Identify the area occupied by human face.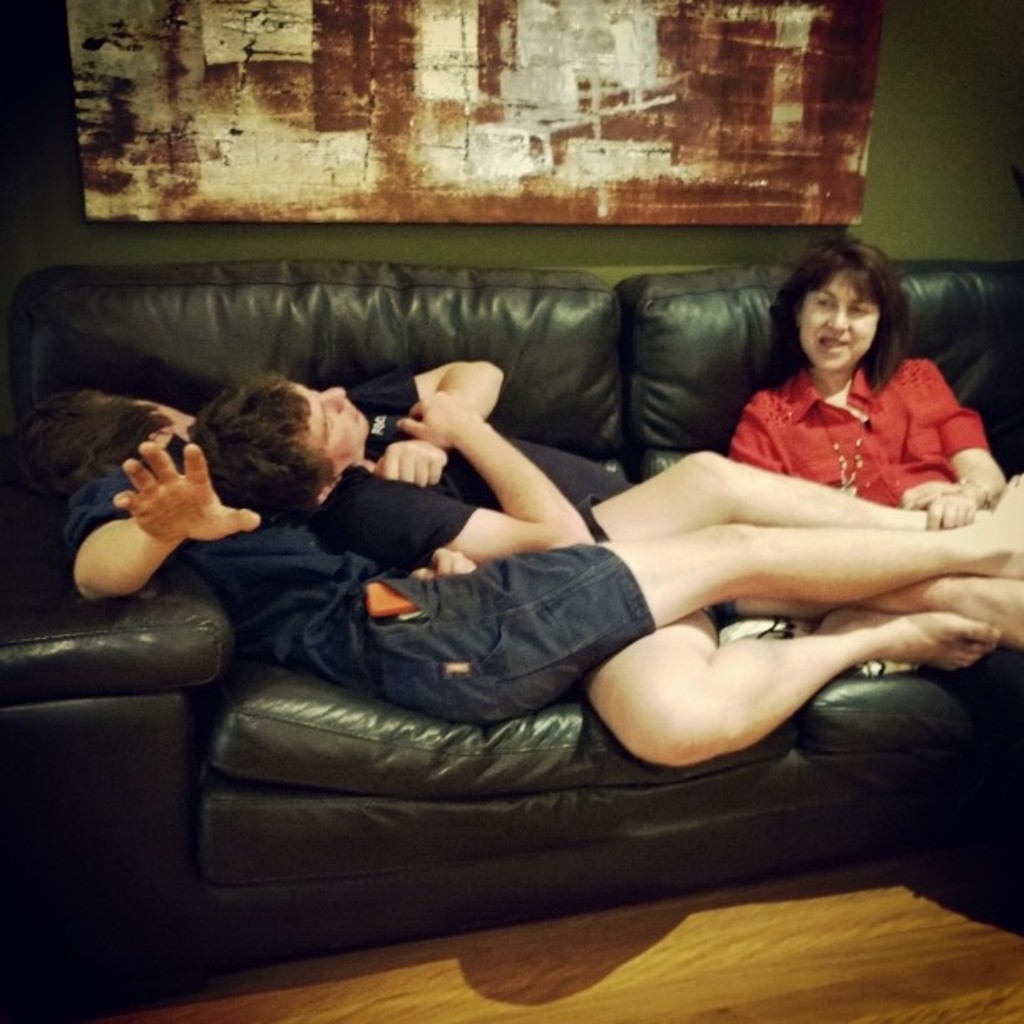
Area: 283,373,376,482.
